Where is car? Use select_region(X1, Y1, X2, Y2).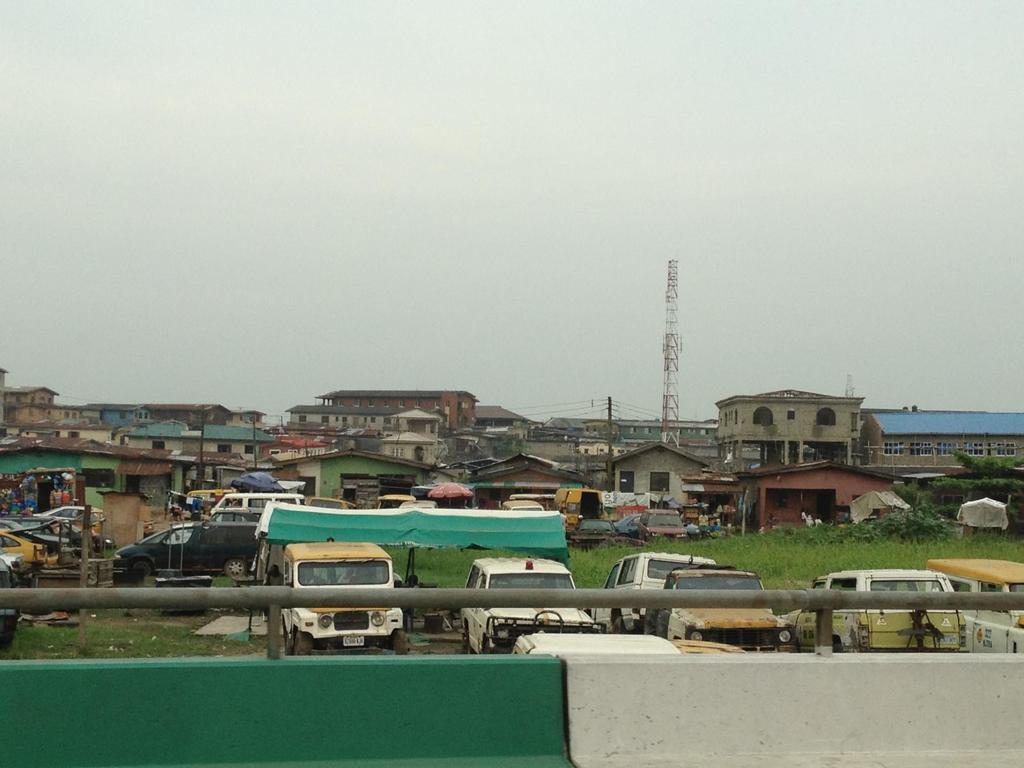
select_region(262, 538, 404, 654).
